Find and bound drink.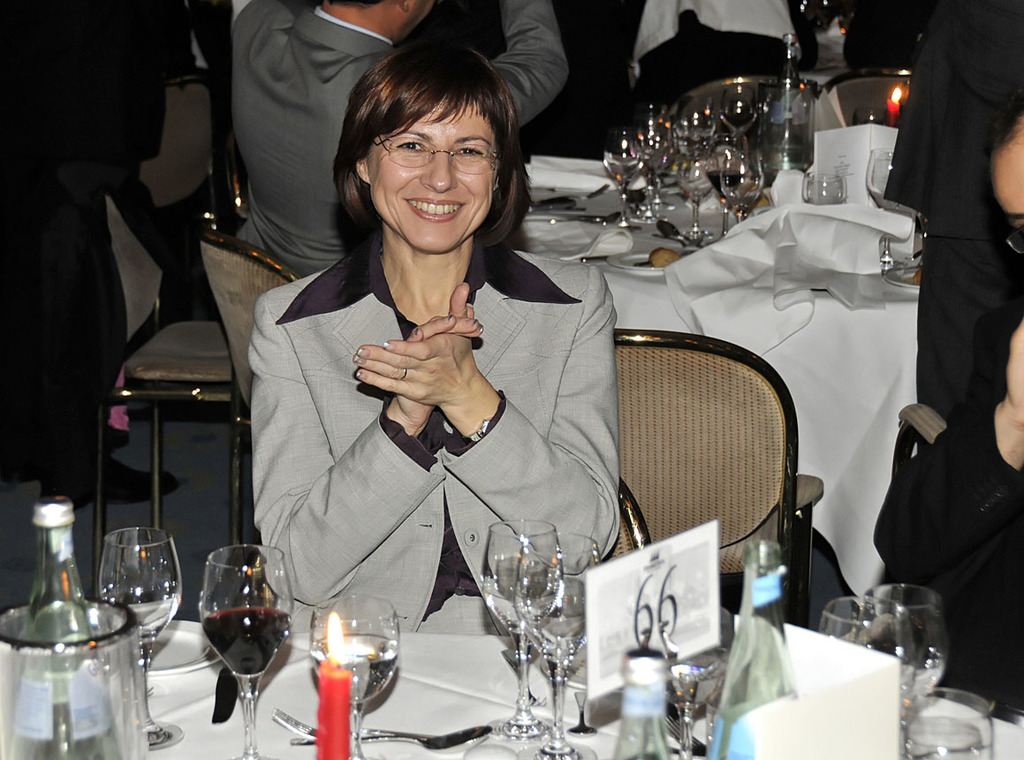
Bound: detection(202, 607, 292, 676).
